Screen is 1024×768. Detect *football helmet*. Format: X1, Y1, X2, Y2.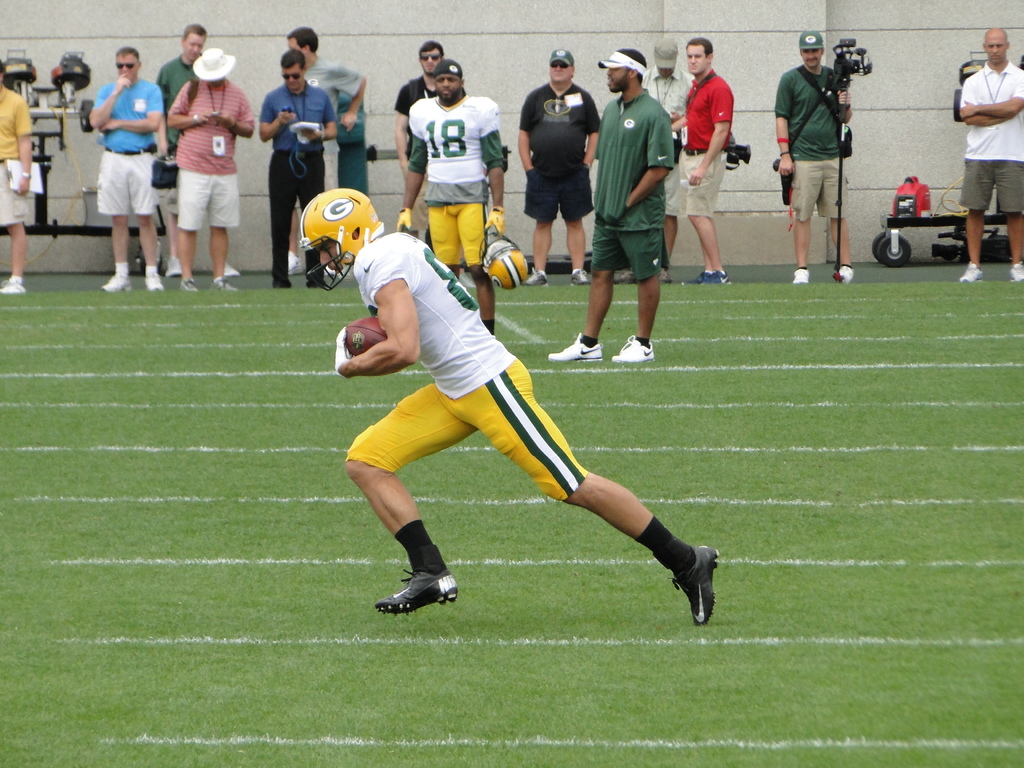
278, 175, 369, 265.
